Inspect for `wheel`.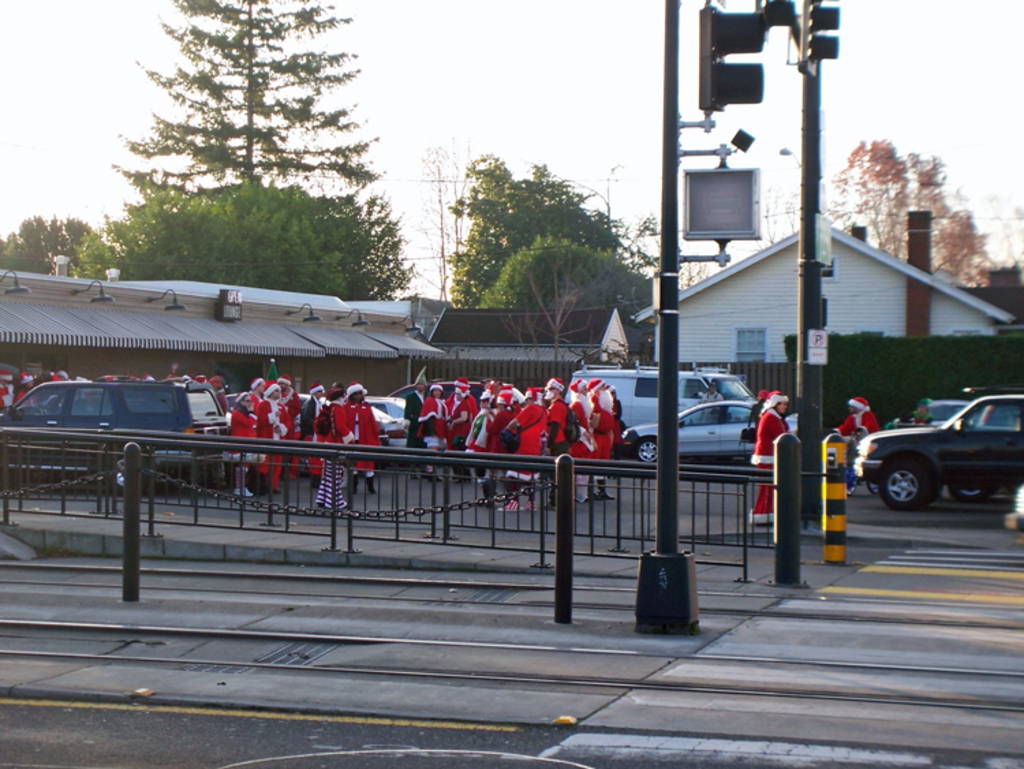
Inspection: detection(638, 438, 658, 462).
